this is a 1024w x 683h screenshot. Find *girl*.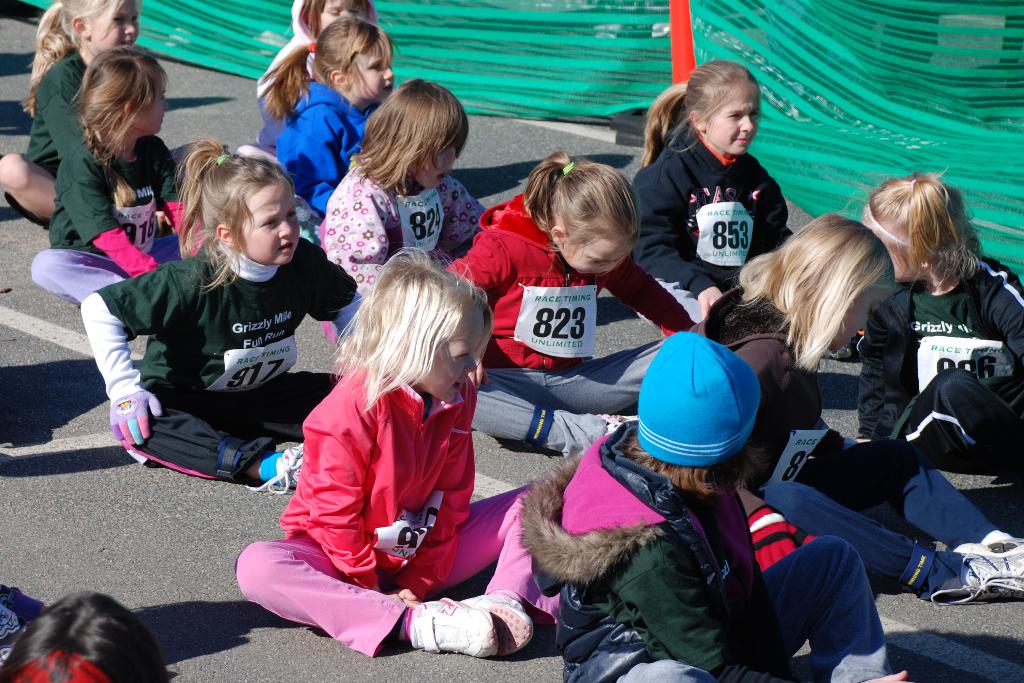
Bounding box: rect(0, 0, 145, 228).
